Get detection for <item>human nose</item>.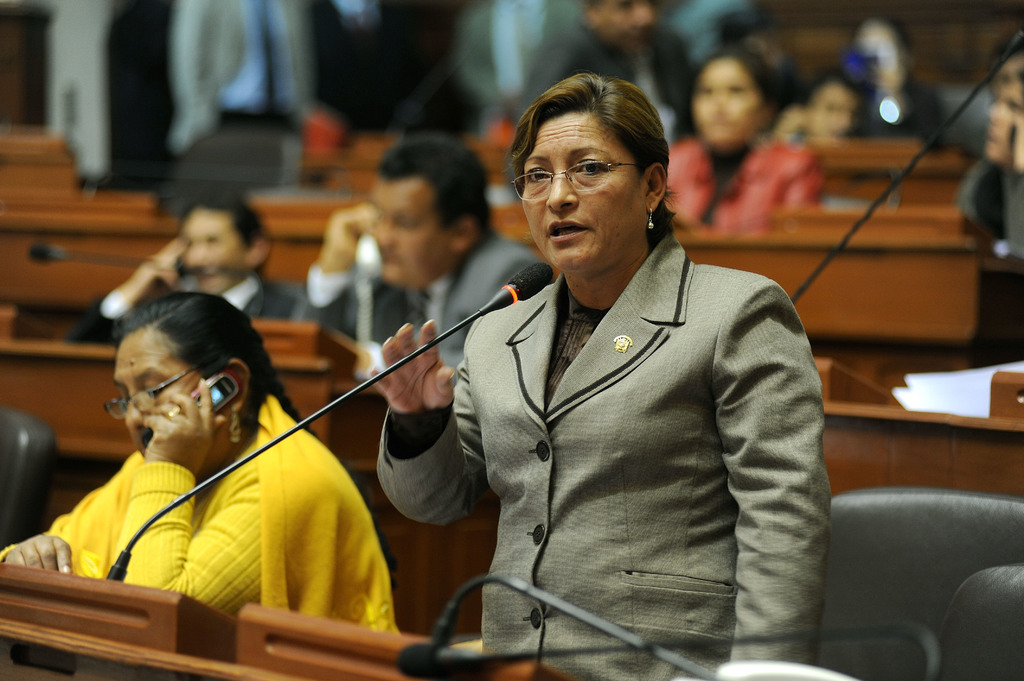
Detection: [left=710, top=92, right=728, bottom=120].
